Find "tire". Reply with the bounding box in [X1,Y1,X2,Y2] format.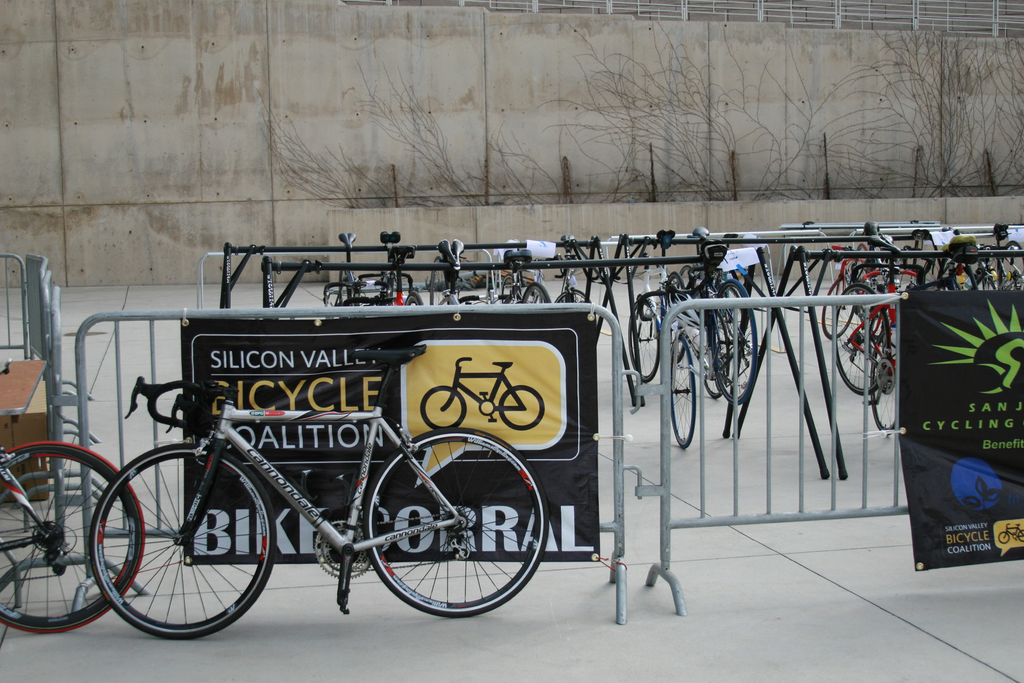
[497,386,543,429].
